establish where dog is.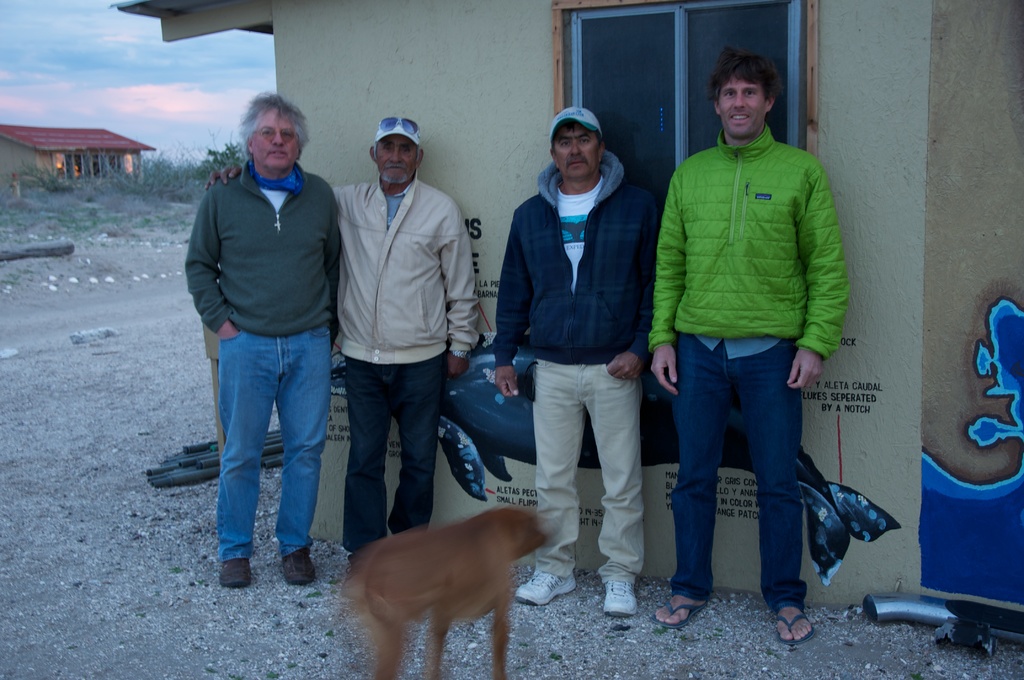
Established at Rect(341, 508, 556, 679).
